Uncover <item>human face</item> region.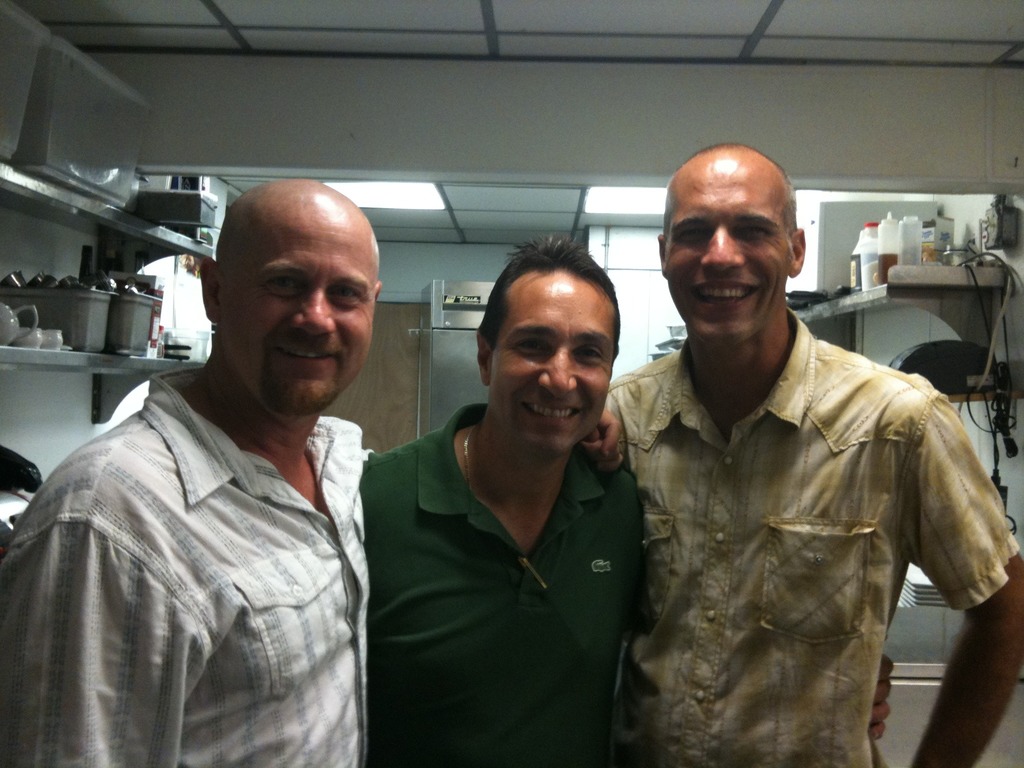
Uncovered: {"left": 223, "top": 208, "right": 378, "bottom": 415}.
